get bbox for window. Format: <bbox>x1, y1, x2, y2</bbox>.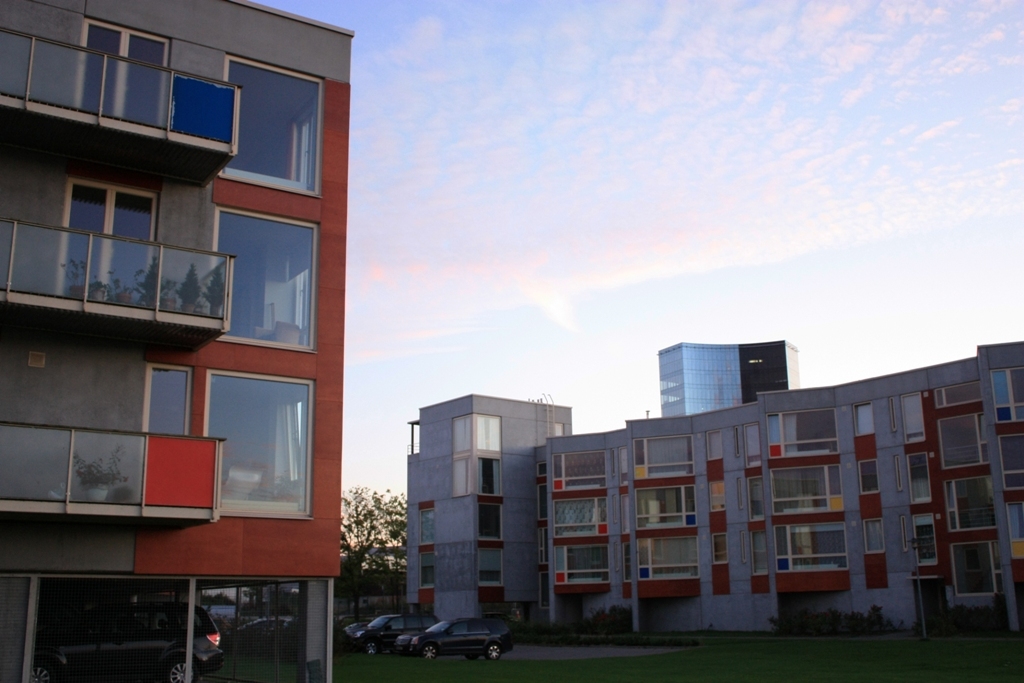
<bbox>480, 548, 498, 584</bbox>.
